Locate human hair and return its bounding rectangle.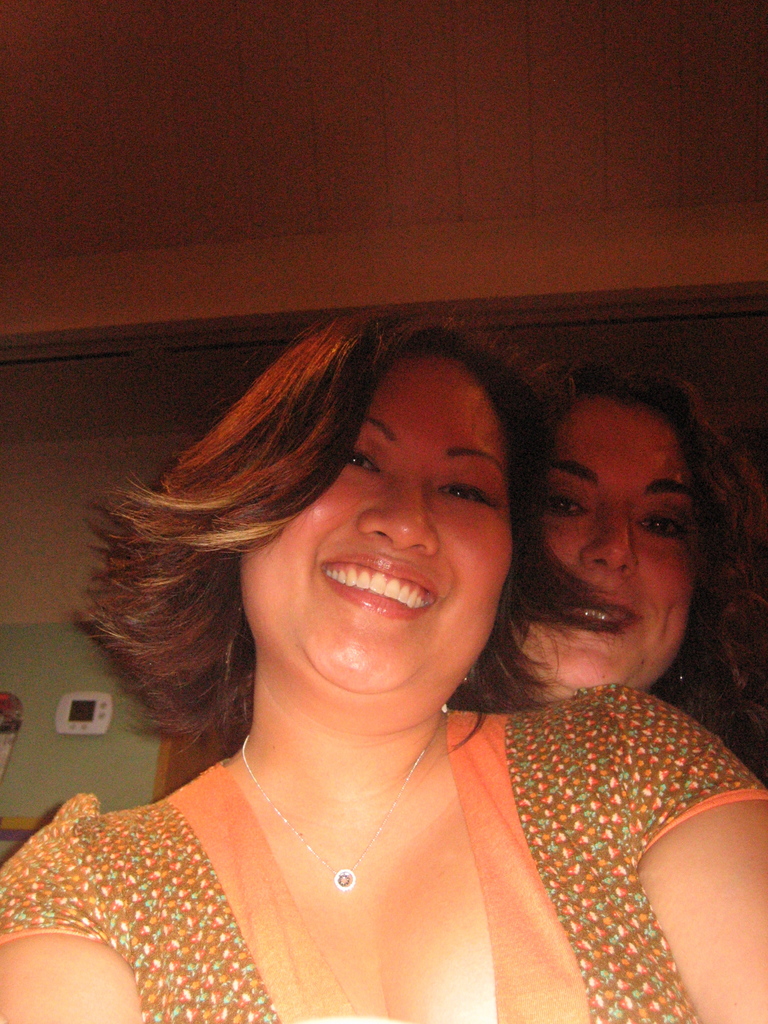
107, 321, 598, 744.
